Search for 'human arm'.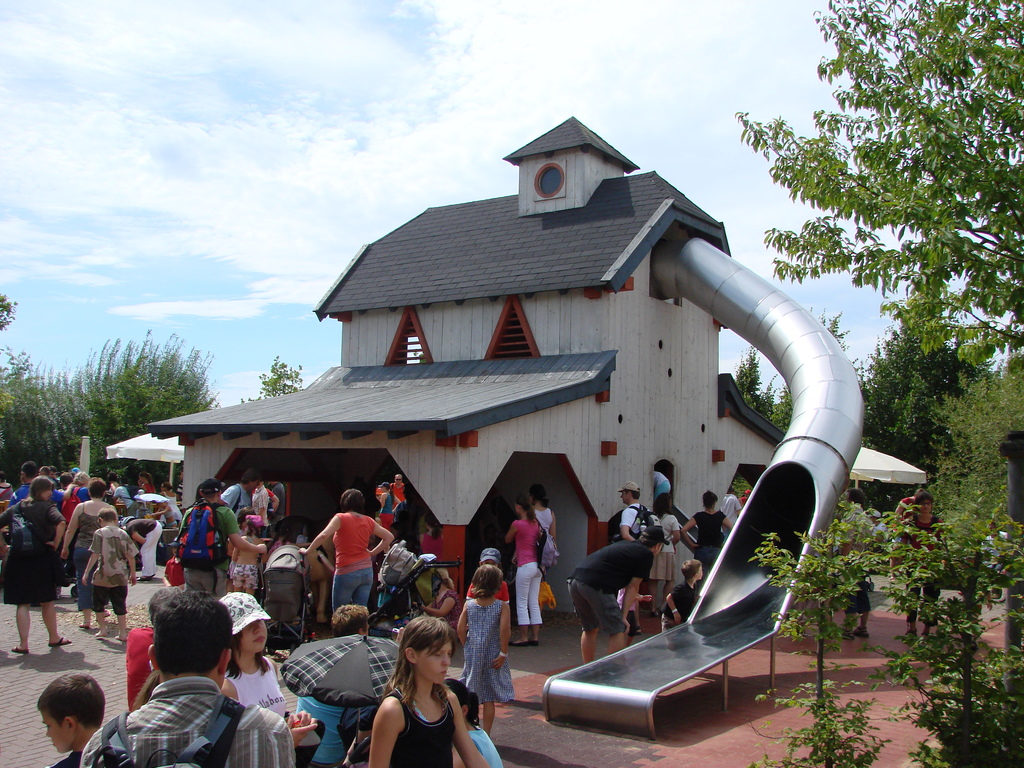
Found at 83, 540, 100, 569.
